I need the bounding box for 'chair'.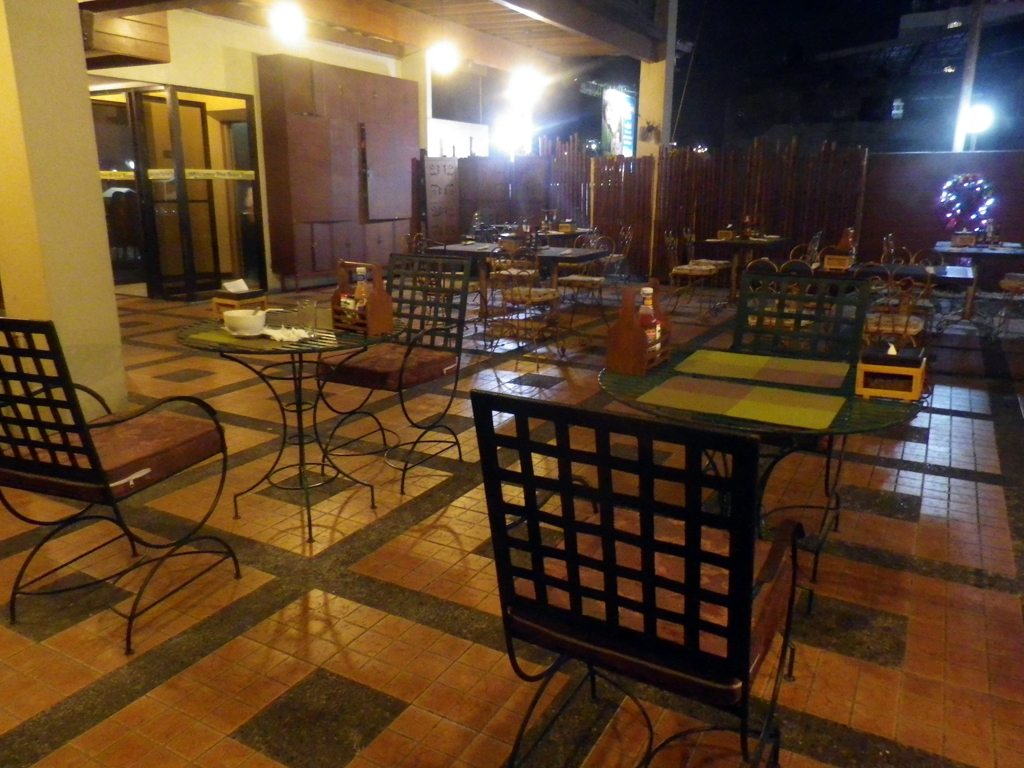
Here it is: [x1=0, y1=301, x2=242, y2=658].
